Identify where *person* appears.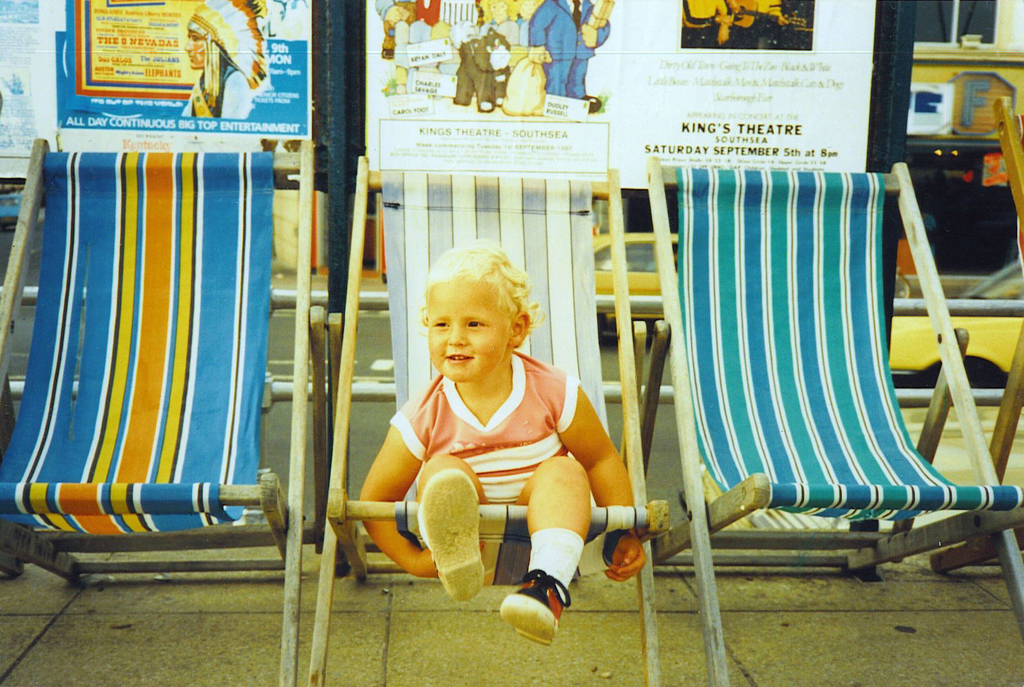
Appears at l=180, t=0, r=268, b=119.
